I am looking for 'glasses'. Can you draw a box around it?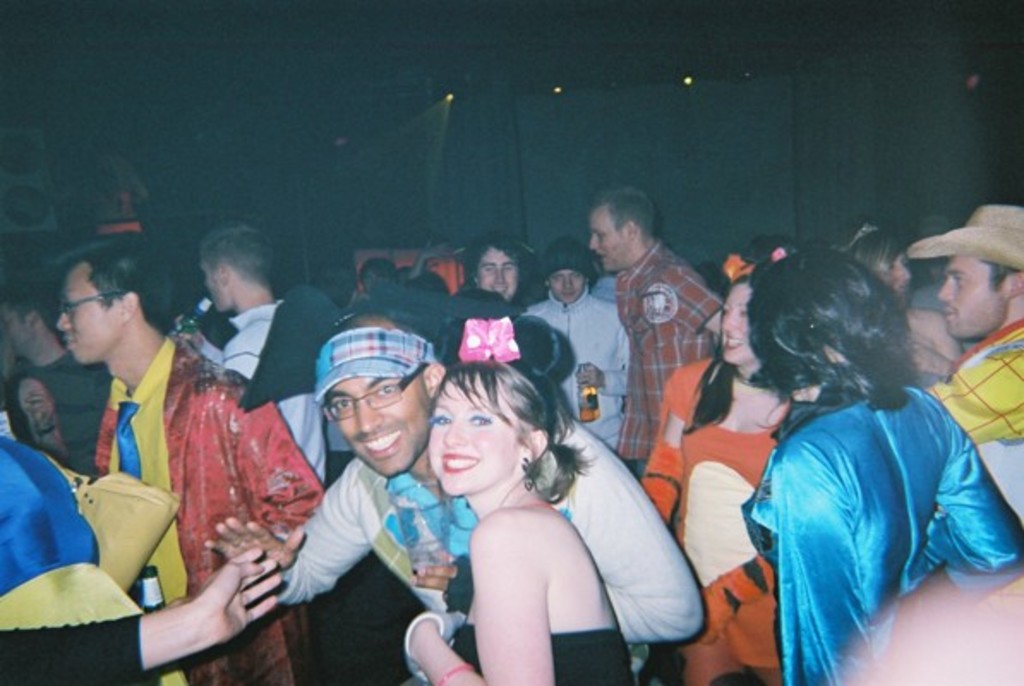
Sure, the bounding box is select_region(53, 292, 123, 319).
